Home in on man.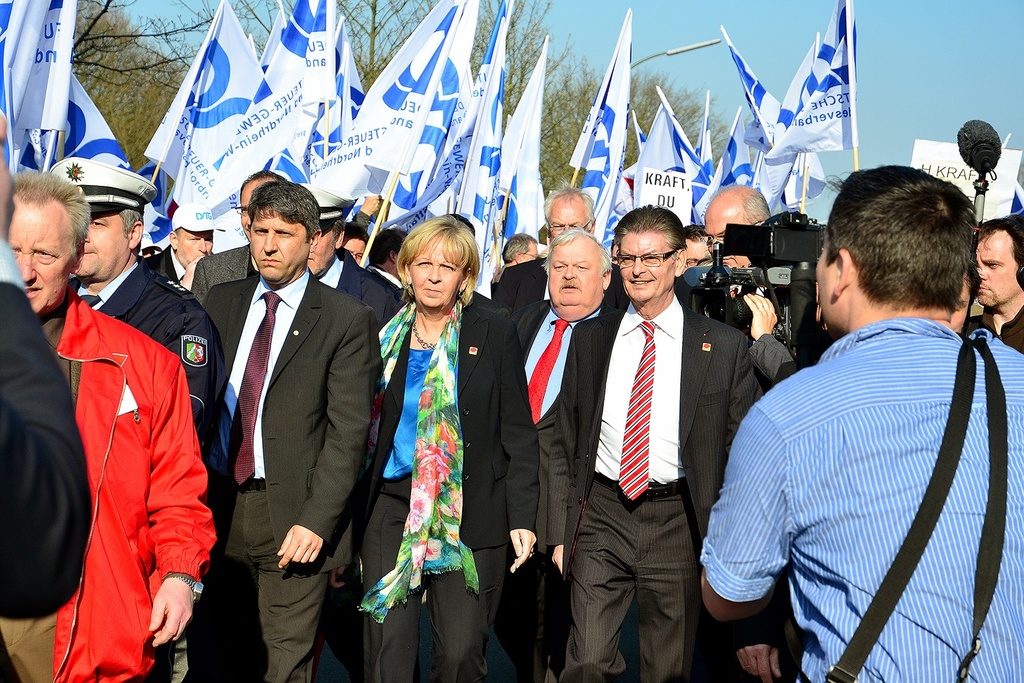
Homed in at 485/183/593/313.
